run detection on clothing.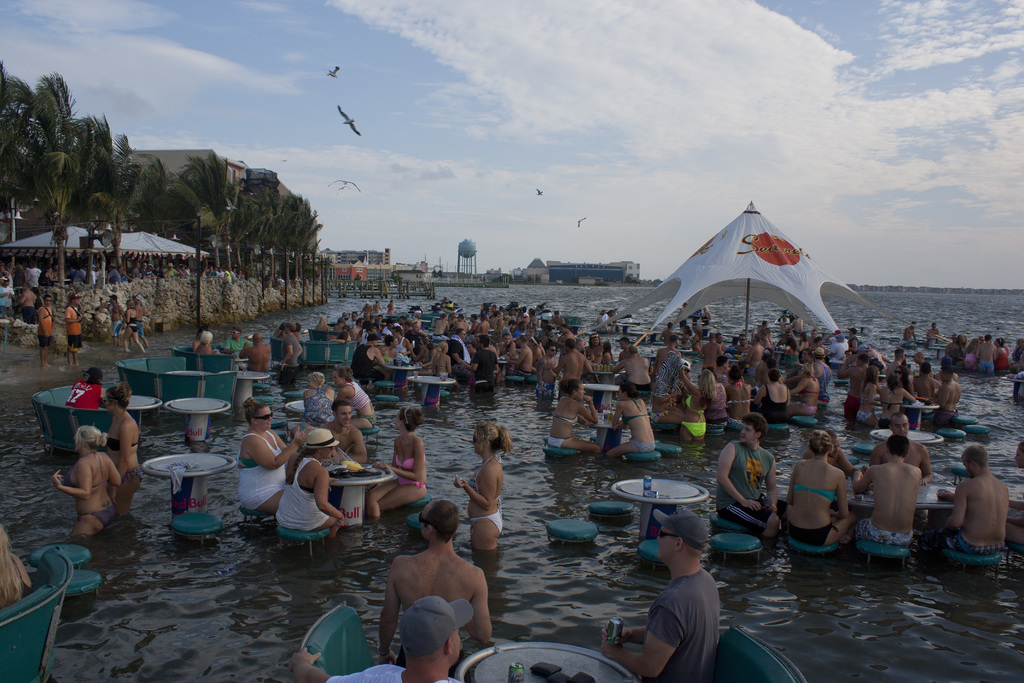
Result: l=474, t=512, r=504, b=534.
